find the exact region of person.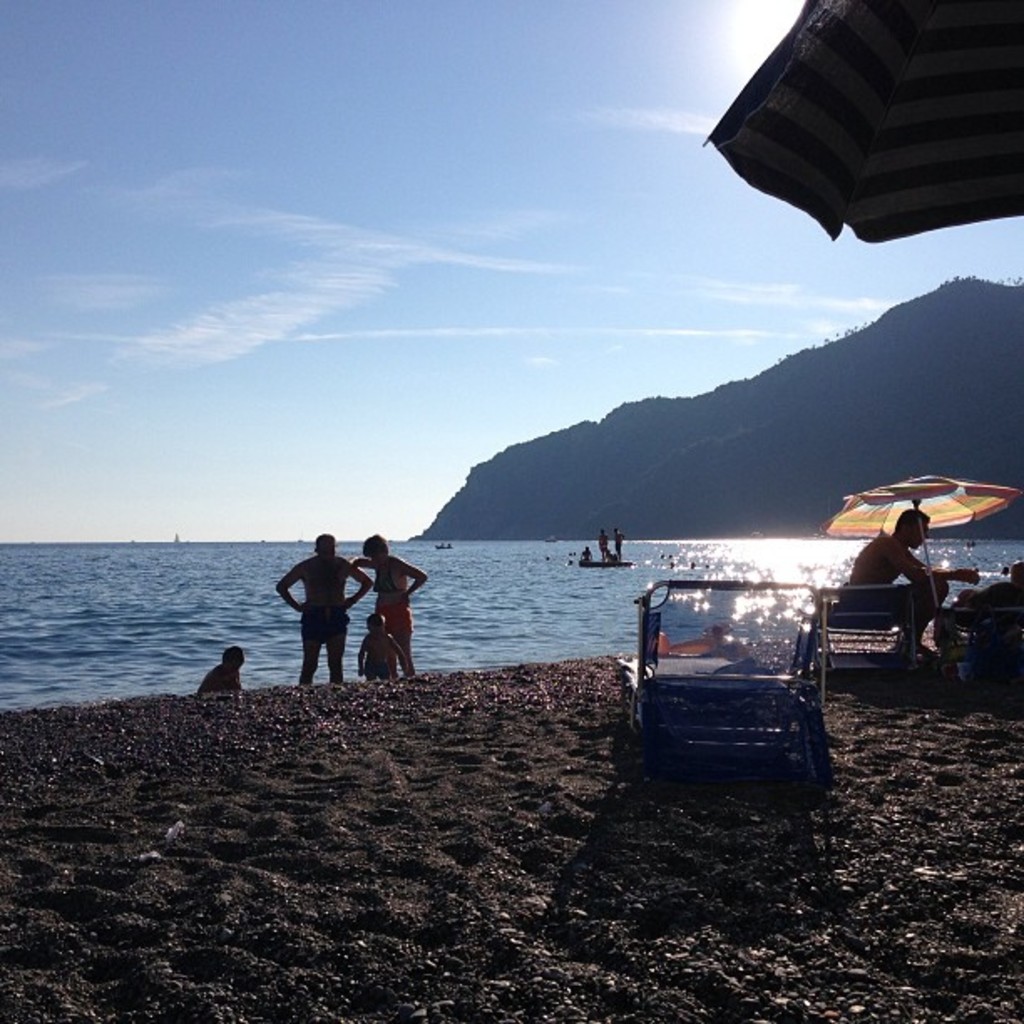
Exact region: (x1=346, y1=532, x2=428, y2=671).
